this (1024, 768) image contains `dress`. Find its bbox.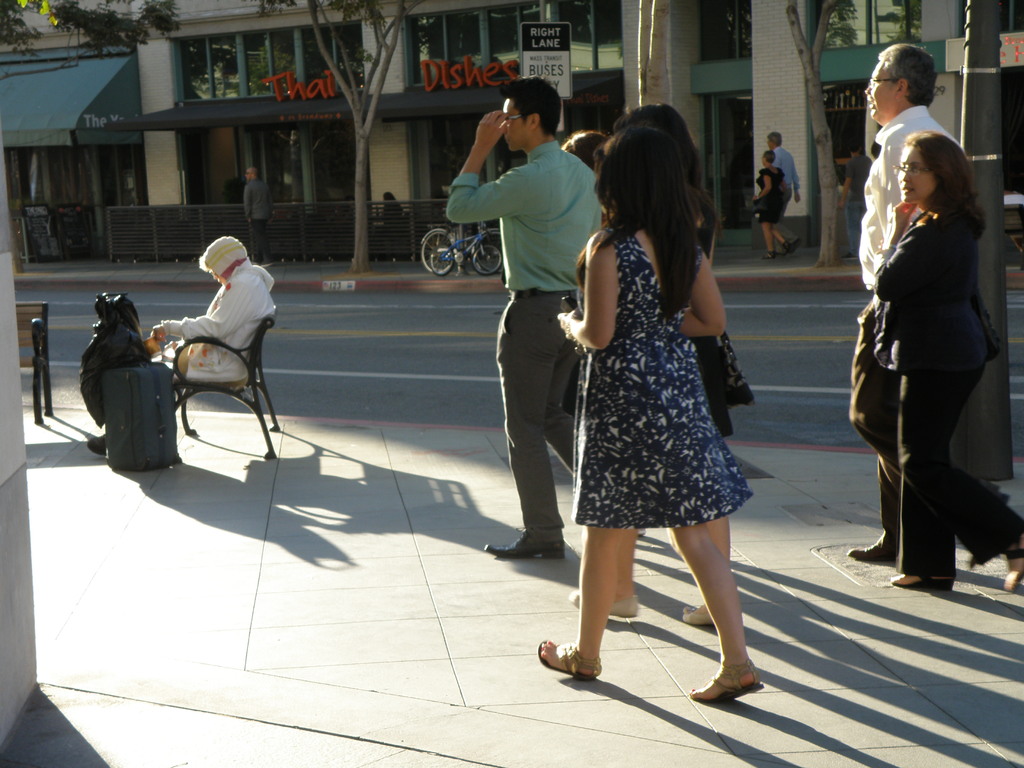
567,227,757,529.
